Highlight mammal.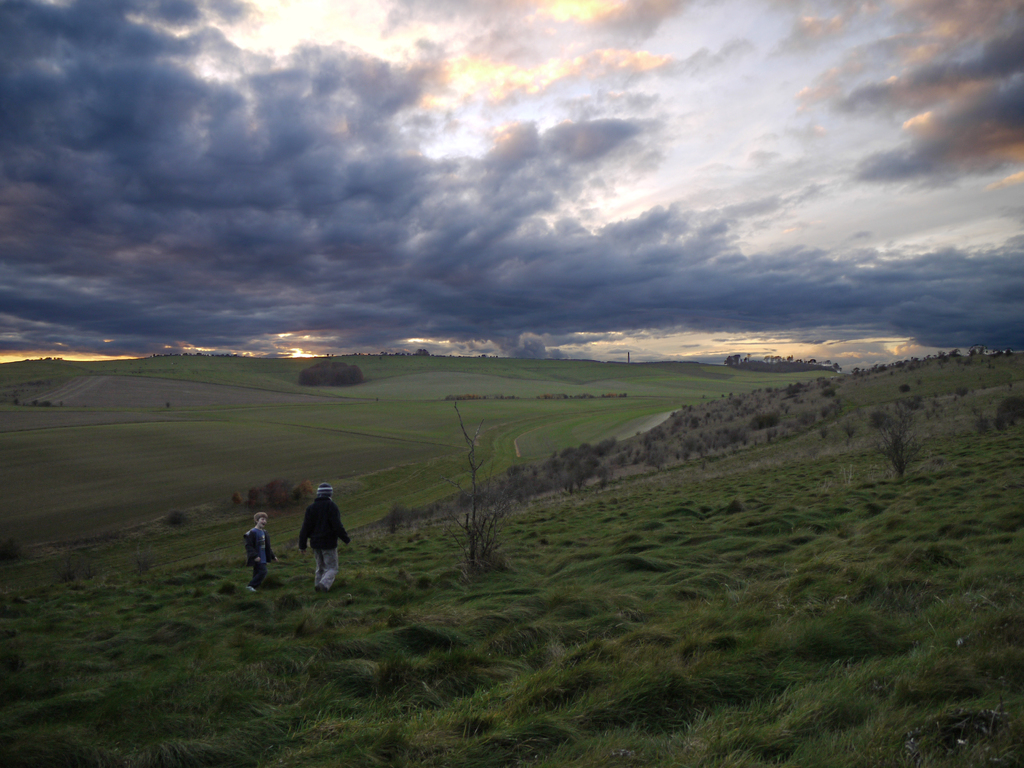
Highlighted region: 248,512,278,590.
